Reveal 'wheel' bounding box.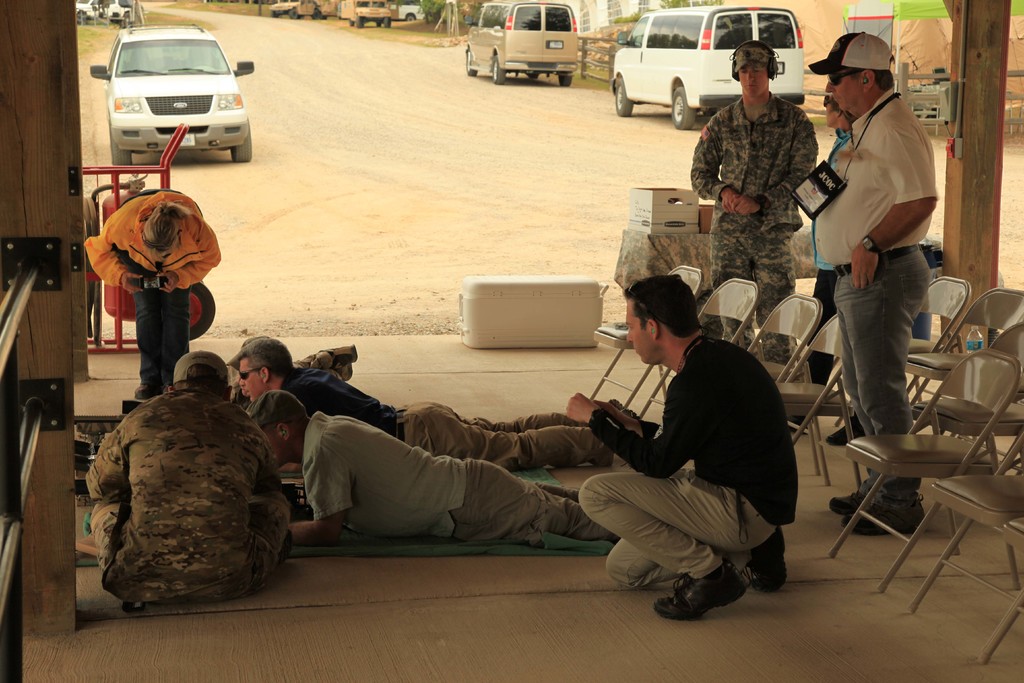
Revealed: [x1=405, y1=13, x2=417, y2=22].
